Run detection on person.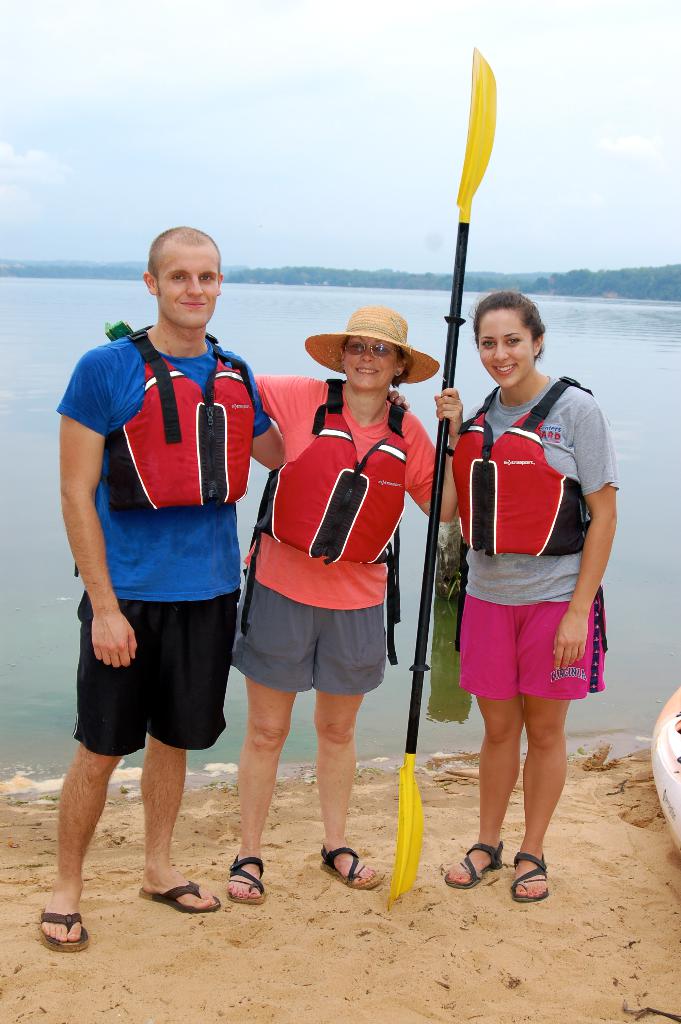
Result: bbox=(444, 292, 616, 902).
